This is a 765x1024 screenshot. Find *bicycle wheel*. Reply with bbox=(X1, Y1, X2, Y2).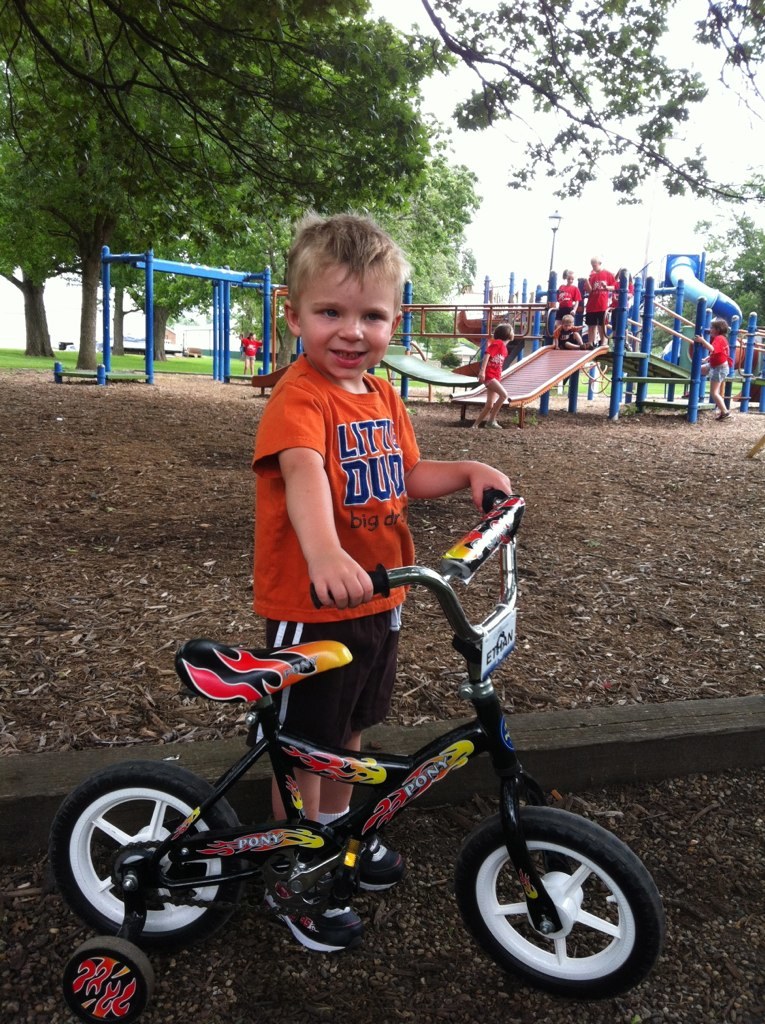
bbox=(48, 748, 252, 959).
